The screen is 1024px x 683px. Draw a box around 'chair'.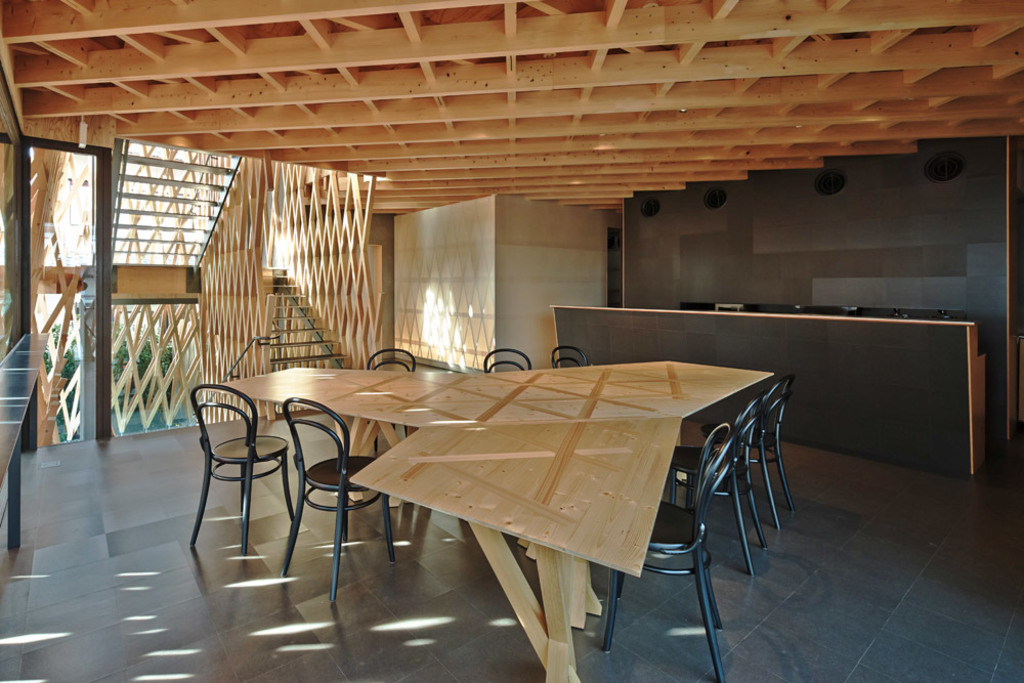
[184, 382, 296, 553].
